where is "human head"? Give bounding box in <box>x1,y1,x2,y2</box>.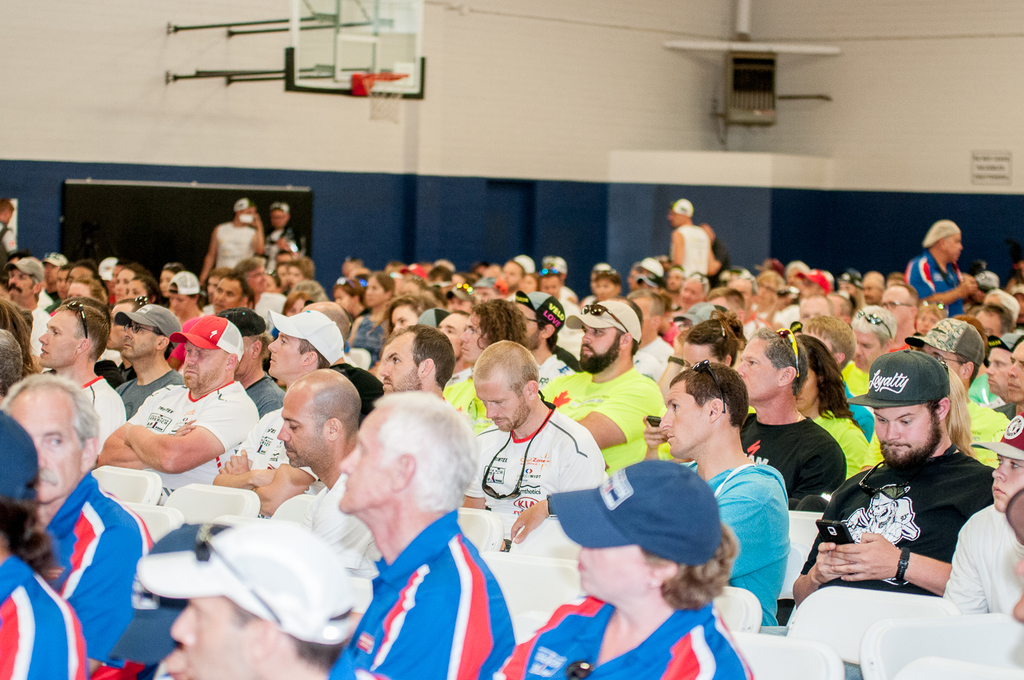
<box>0,196,16,224</box>.
